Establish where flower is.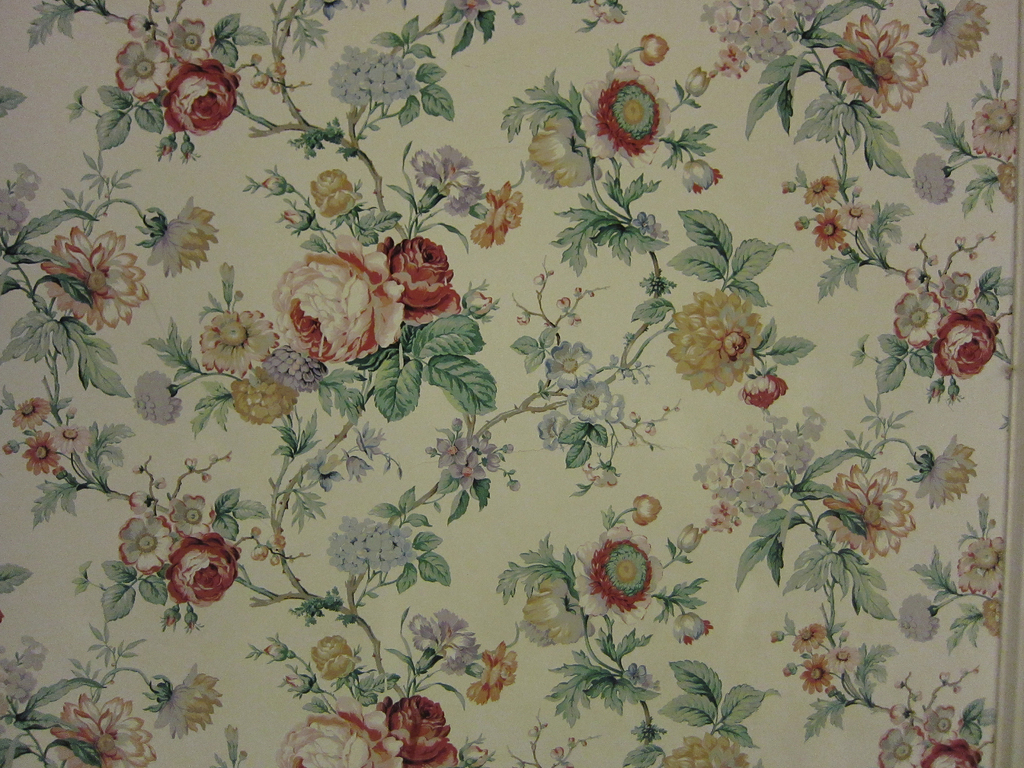
Established at crop(308, 166, 370, 220).
